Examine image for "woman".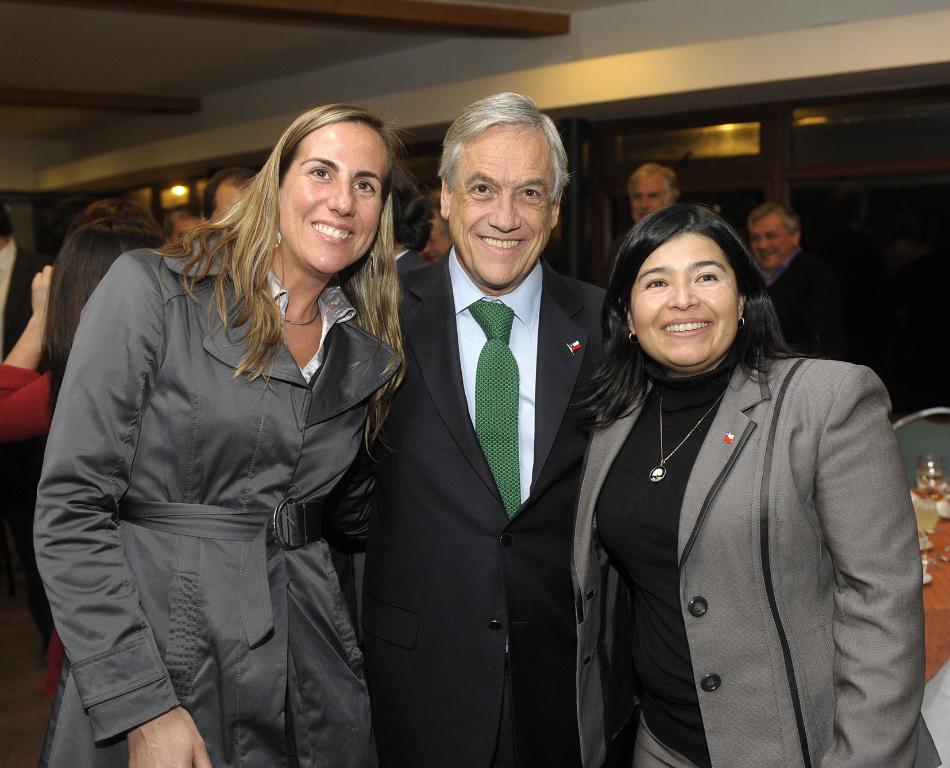
Examination result: box=[0, 216, 166, 450].
